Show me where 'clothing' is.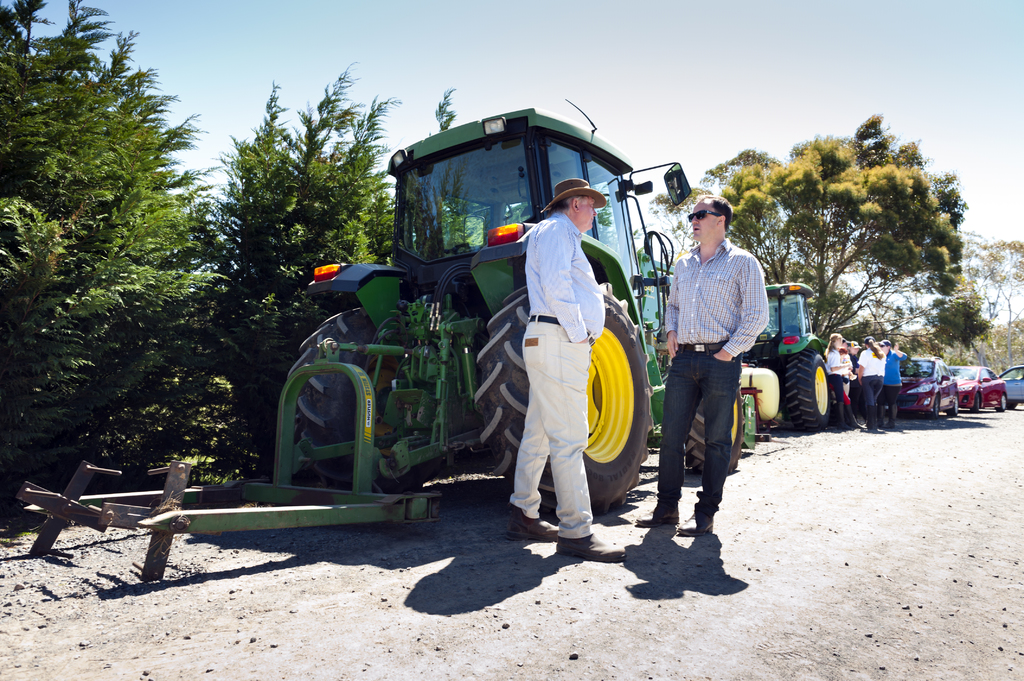
'clothing' is at left=509, top=204, right=600, bottom=544.
